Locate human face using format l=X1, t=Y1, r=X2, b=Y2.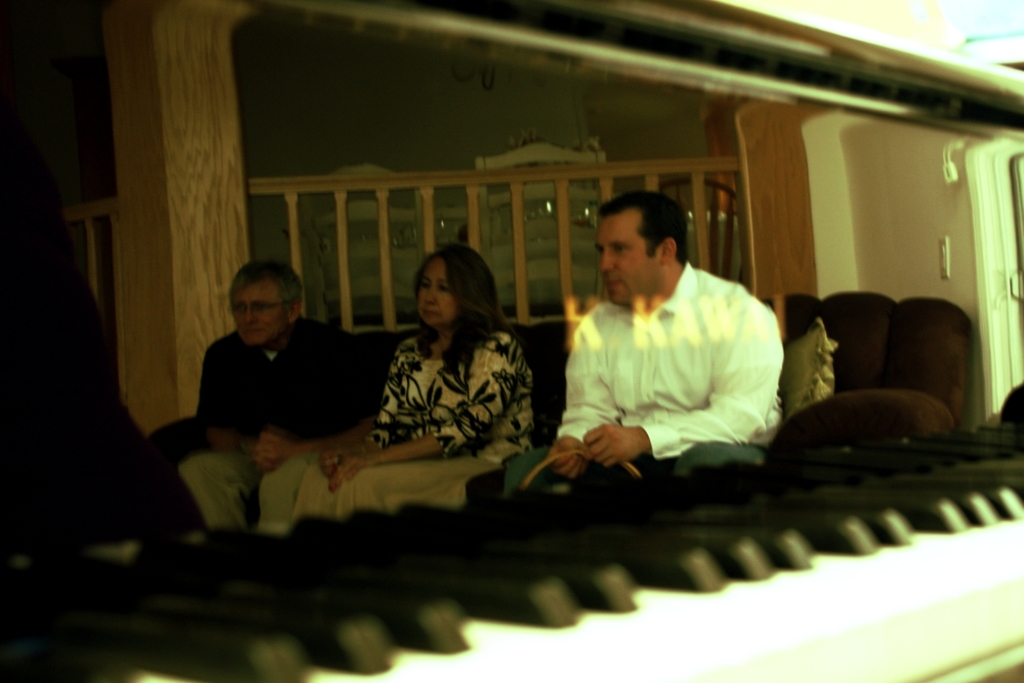
l=593, t=212, r=650, b=302.
